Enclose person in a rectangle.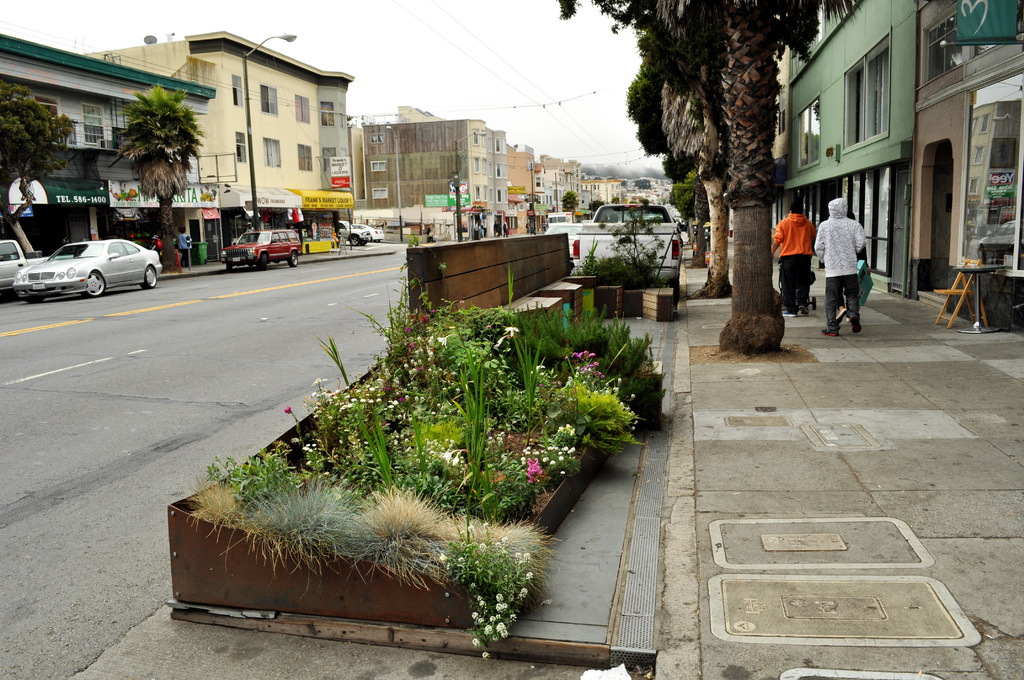
x1=766 y1=195 x2=824 y2=312.
